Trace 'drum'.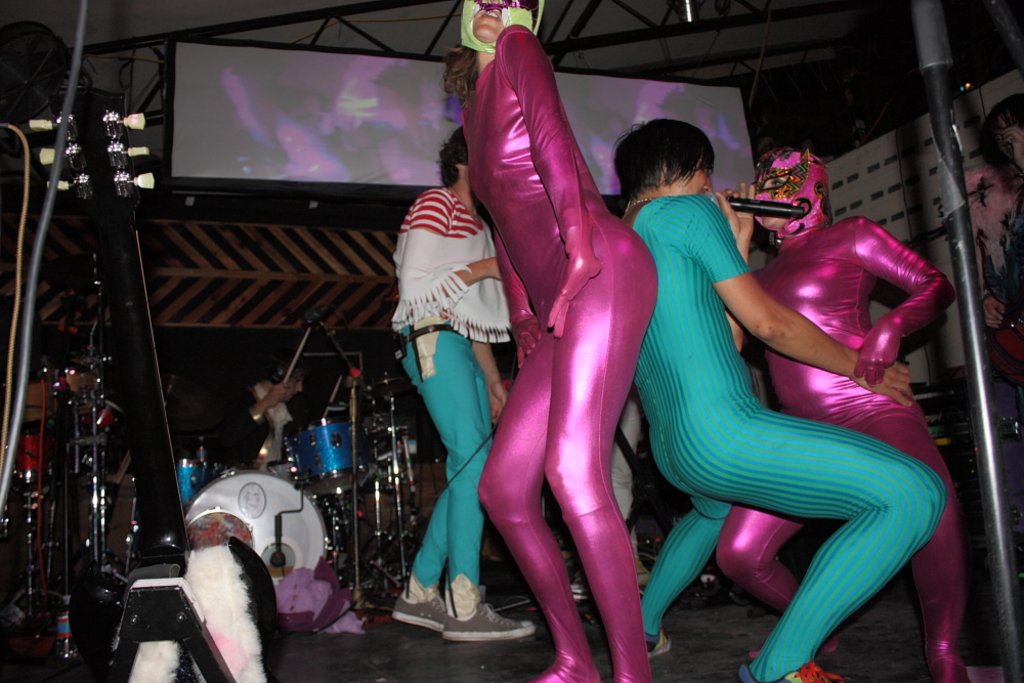
Traced to BBox(373, 397, 429, 512).
